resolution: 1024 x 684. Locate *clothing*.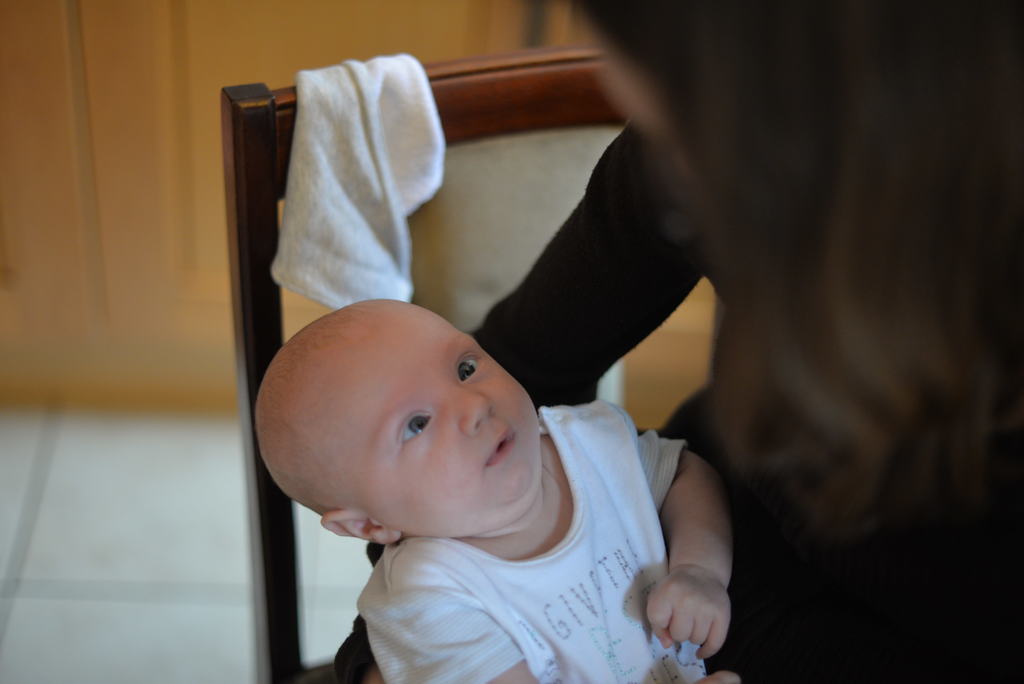
crop(302, 386, 721, 669).
